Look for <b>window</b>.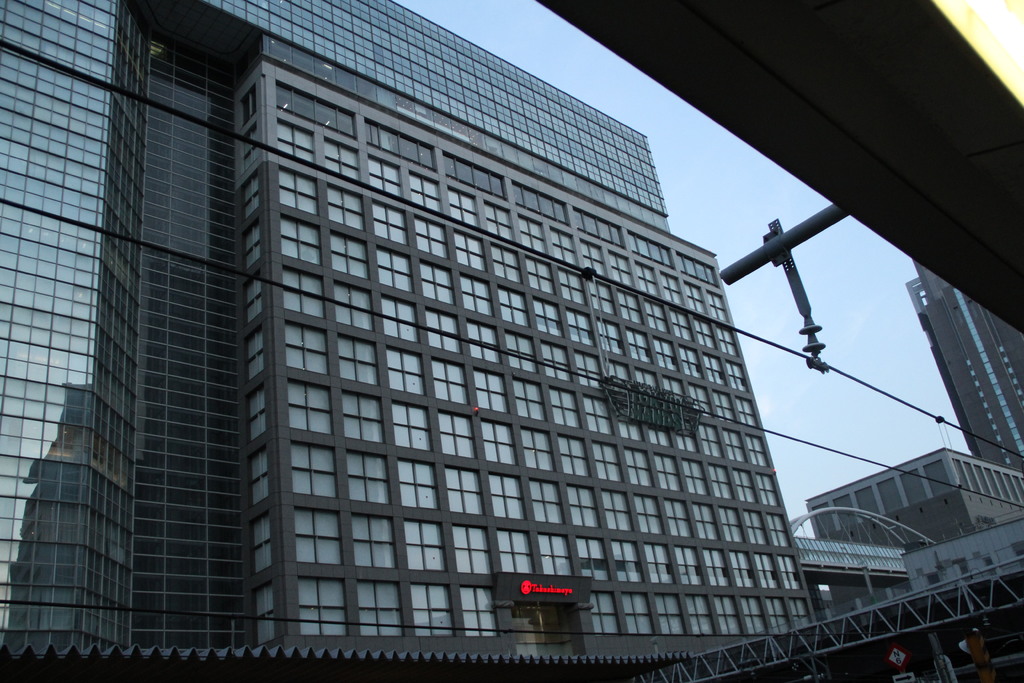
Found: x1=630, y1=486, x2=669, y2=534.
